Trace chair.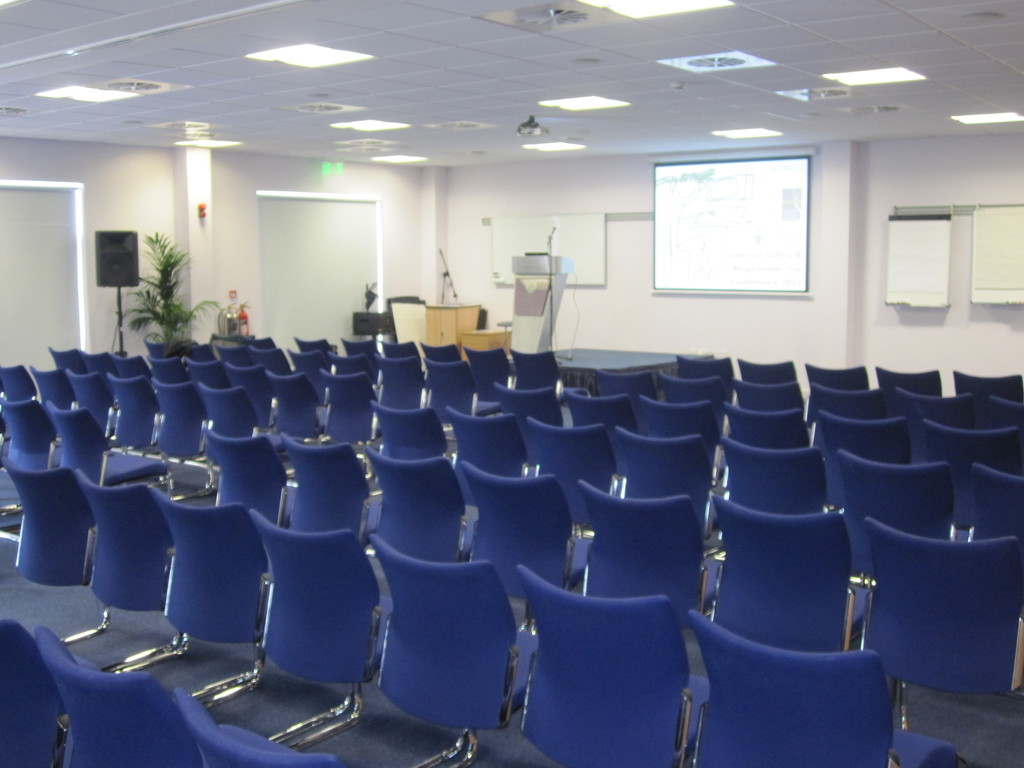
Traced to 463, 458, 603, 636.
